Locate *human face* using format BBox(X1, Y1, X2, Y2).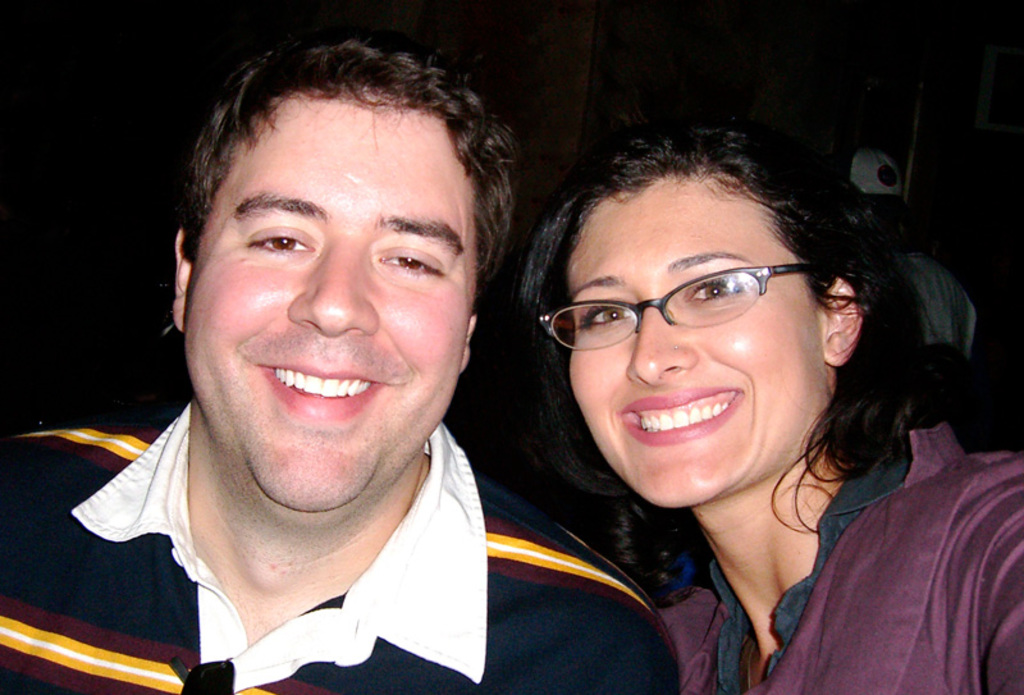
BBox(182, 95, 475, 513).
